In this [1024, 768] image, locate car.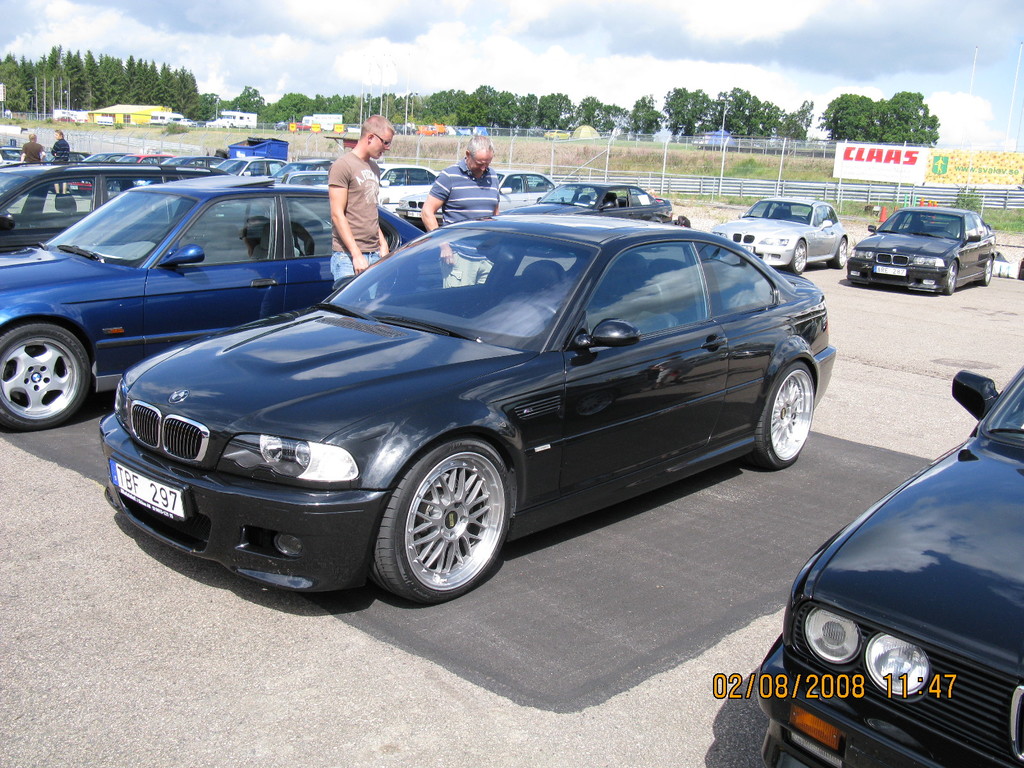
Bounding box: x1=535, y1=187, x2=675, y2=227.
